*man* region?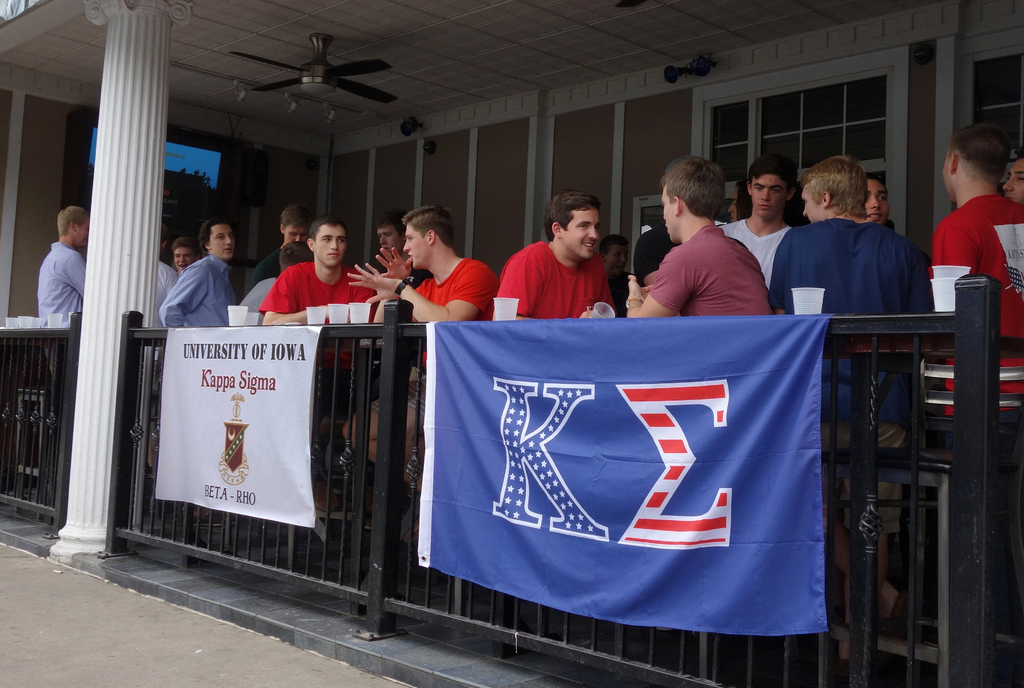
[left=626, top=155, right=774, bottom=318]
